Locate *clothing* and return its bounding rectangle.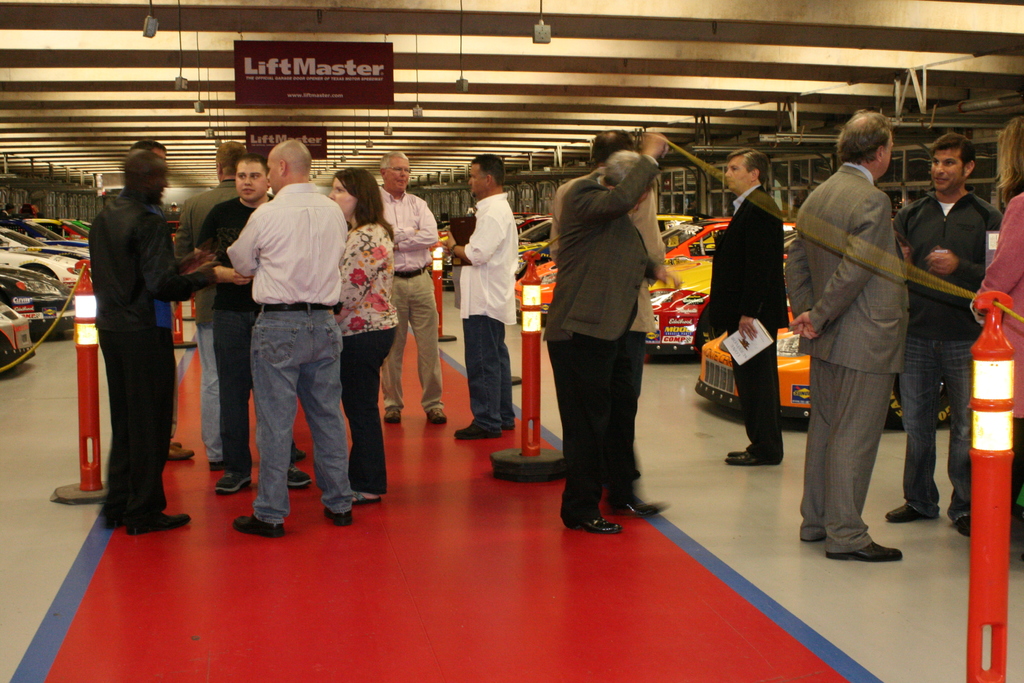
crop(175, 179, 241, 470).
